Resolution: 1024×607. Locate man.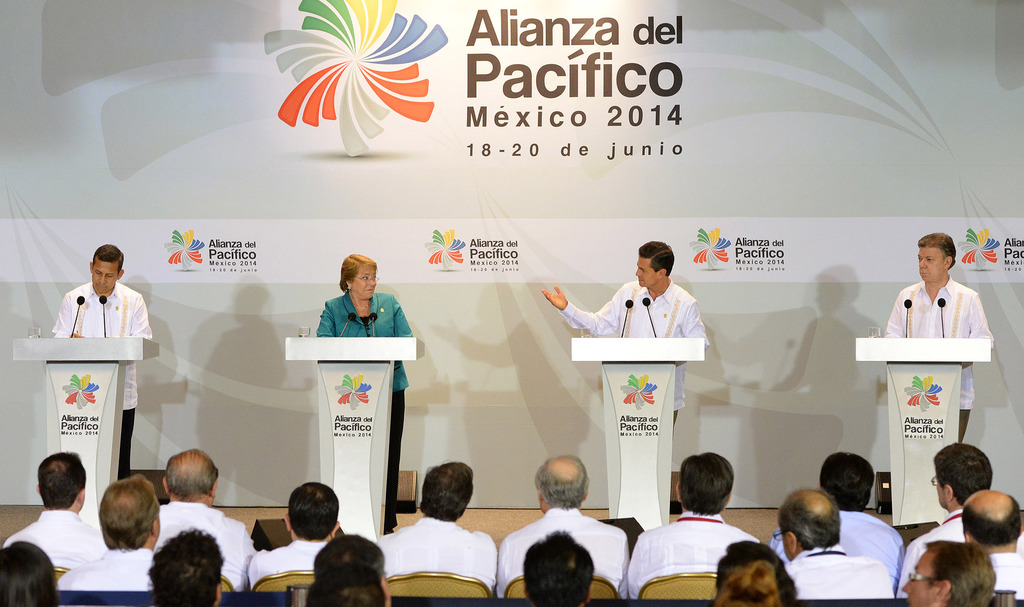
499/457/623/587.
